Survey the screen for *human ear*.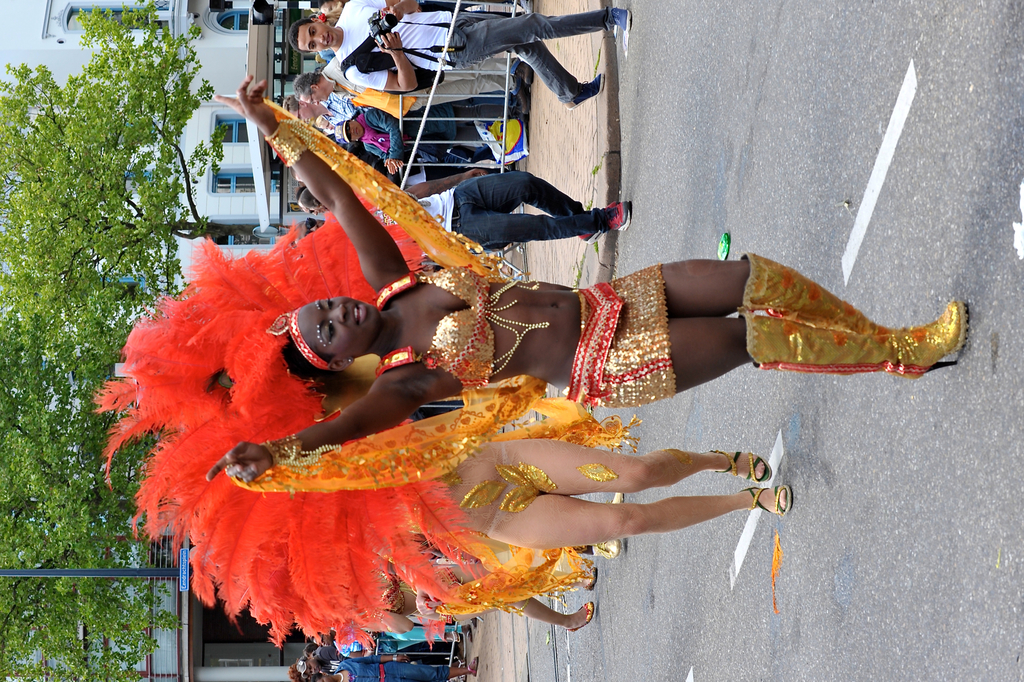
Survey found: rect(310, 84, 319, 89).
